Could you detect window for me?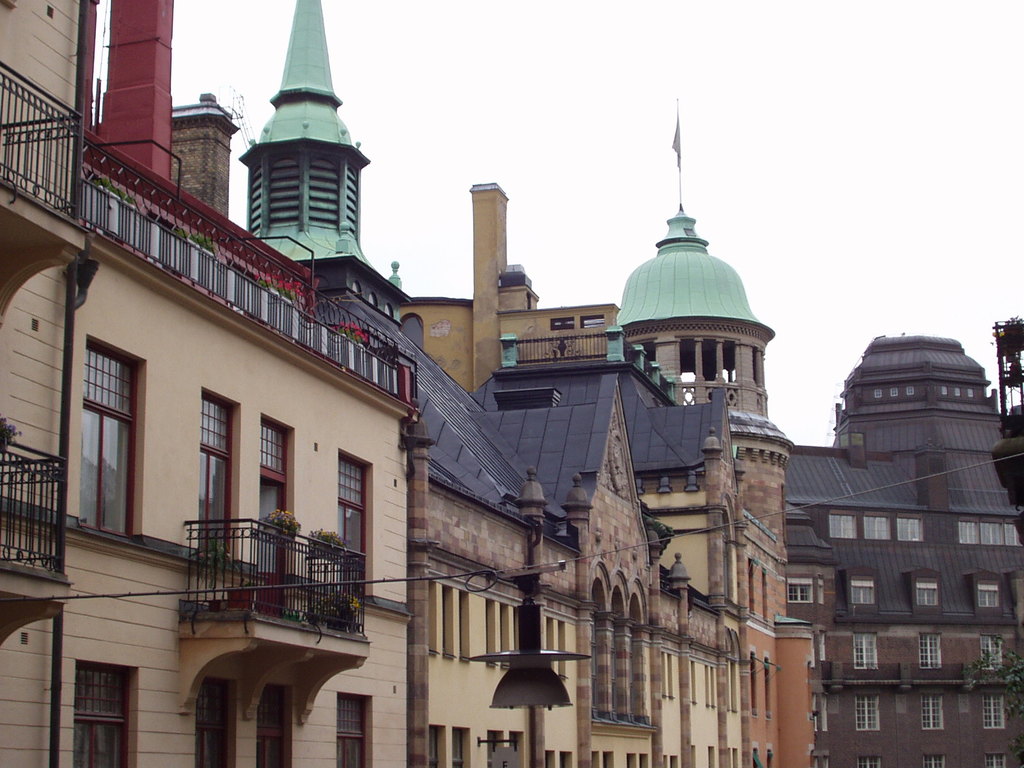
Detection result: locate(979, 635, 1003, 670).
